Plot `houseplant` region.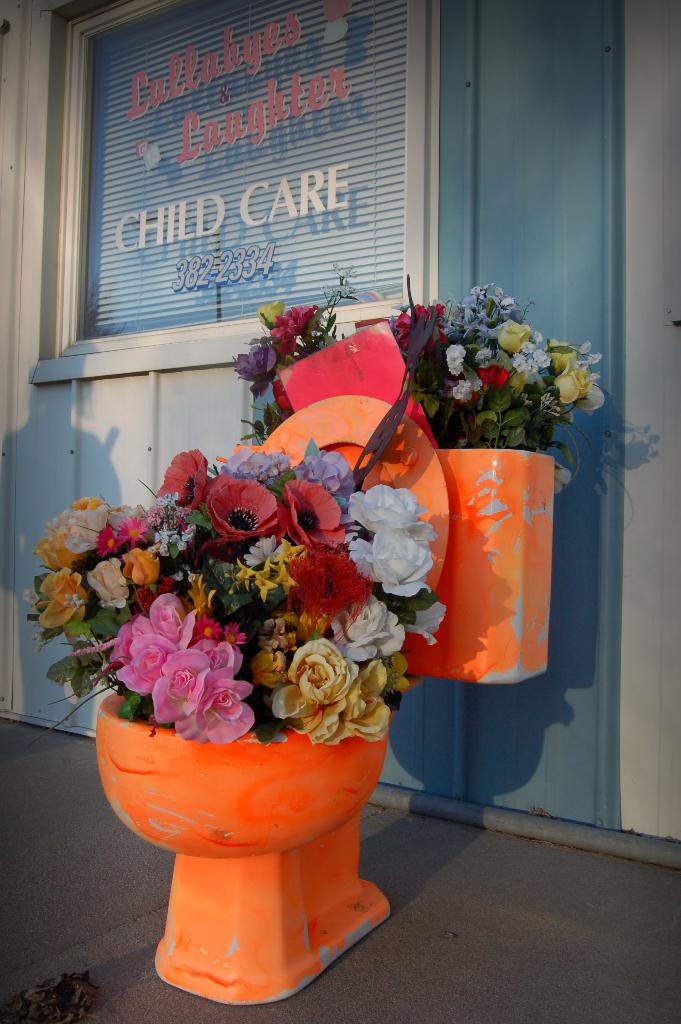
Plotted at <box>19,442,457,1007</box>.
